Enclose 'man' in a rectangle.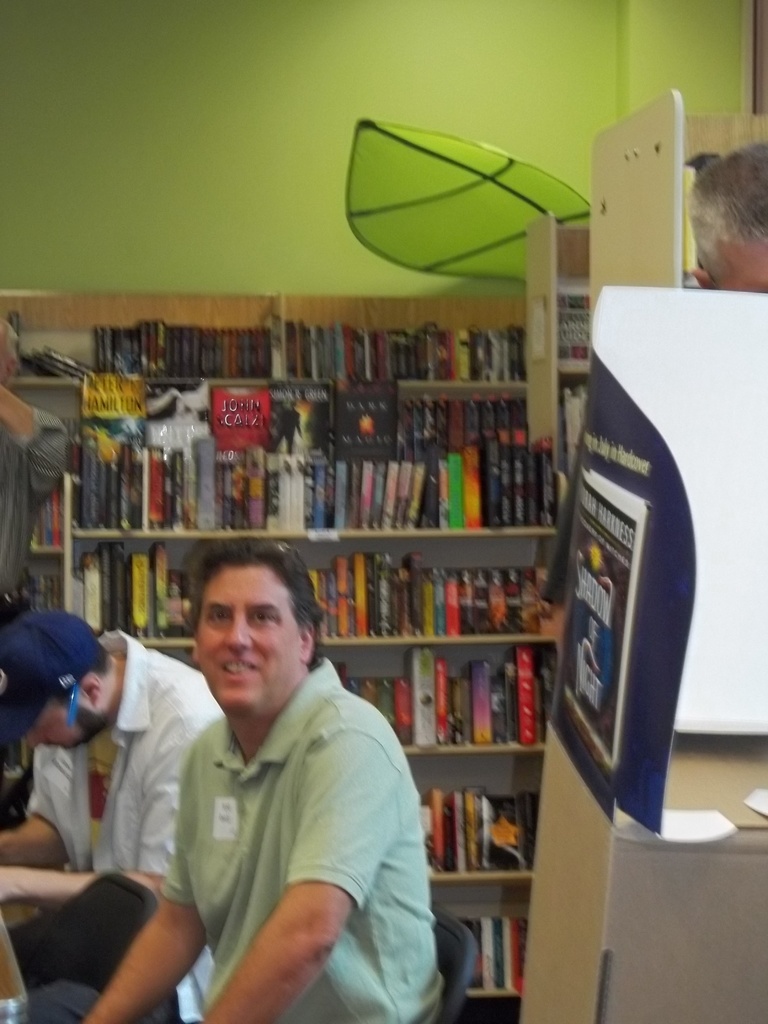
pyautogui.locateOnScreen(0, 612, 230, 1023).
